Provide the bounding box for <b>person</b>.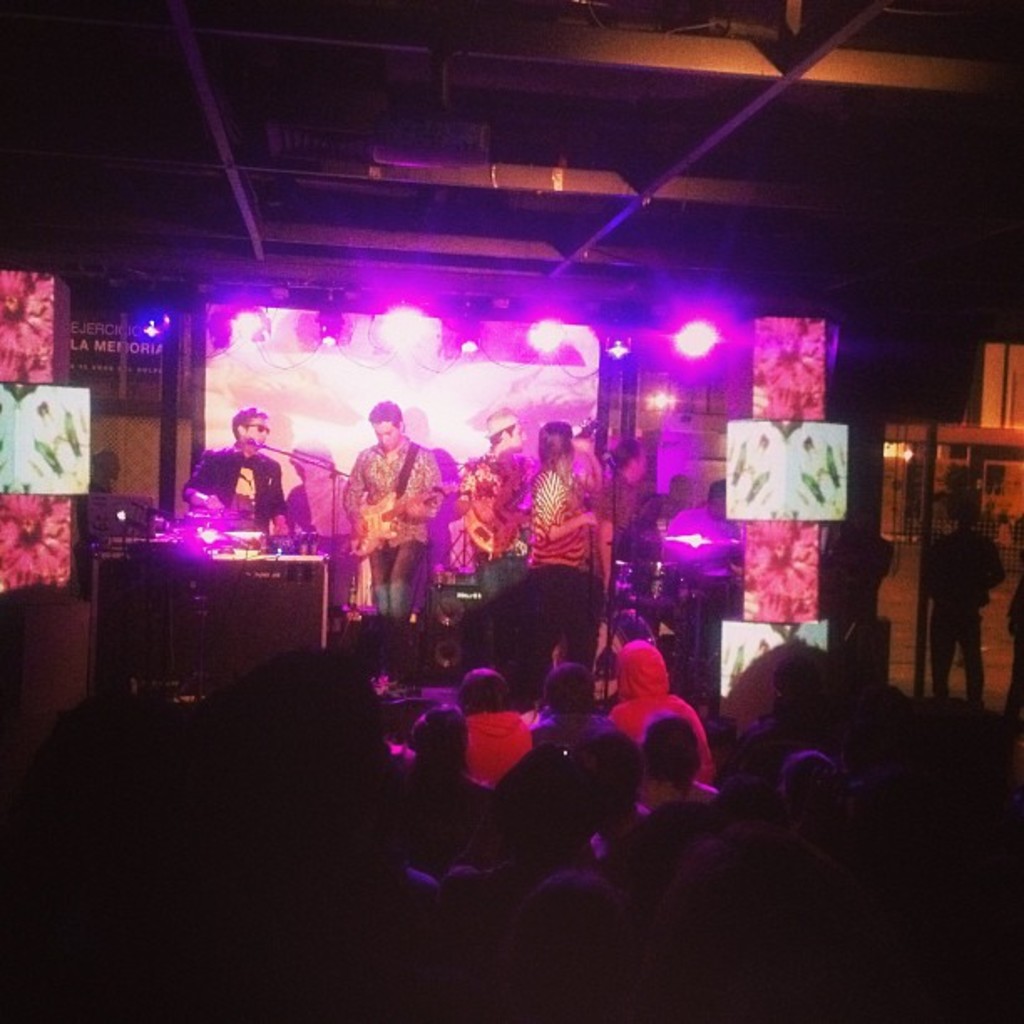
[x1=525, y1=420, x2=594, y2=701].
